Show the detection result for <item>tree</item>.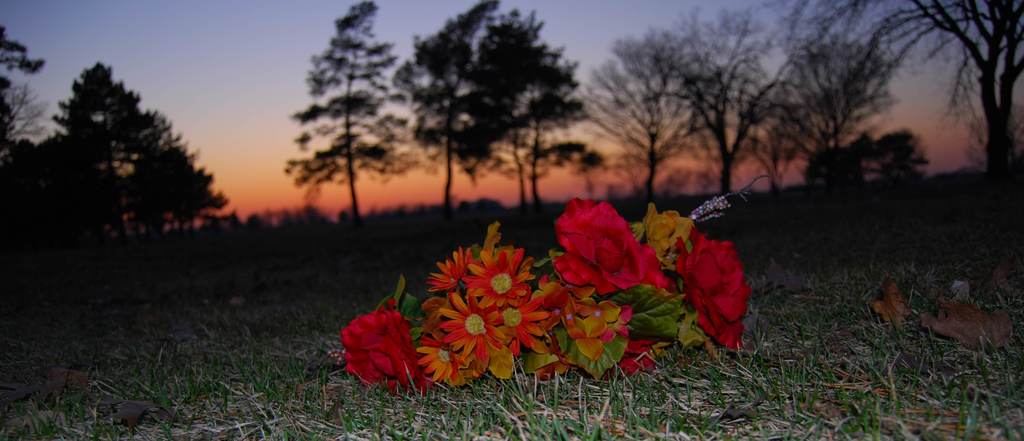
665/19/796/204.
